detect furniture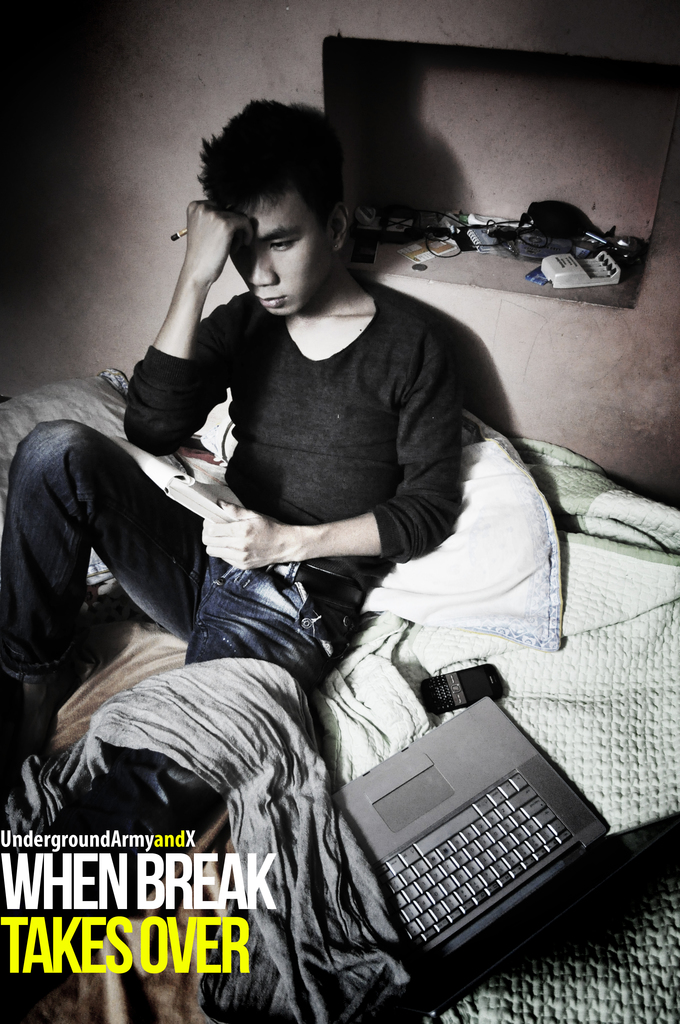
select_region(0, 366, 679, 1023)
